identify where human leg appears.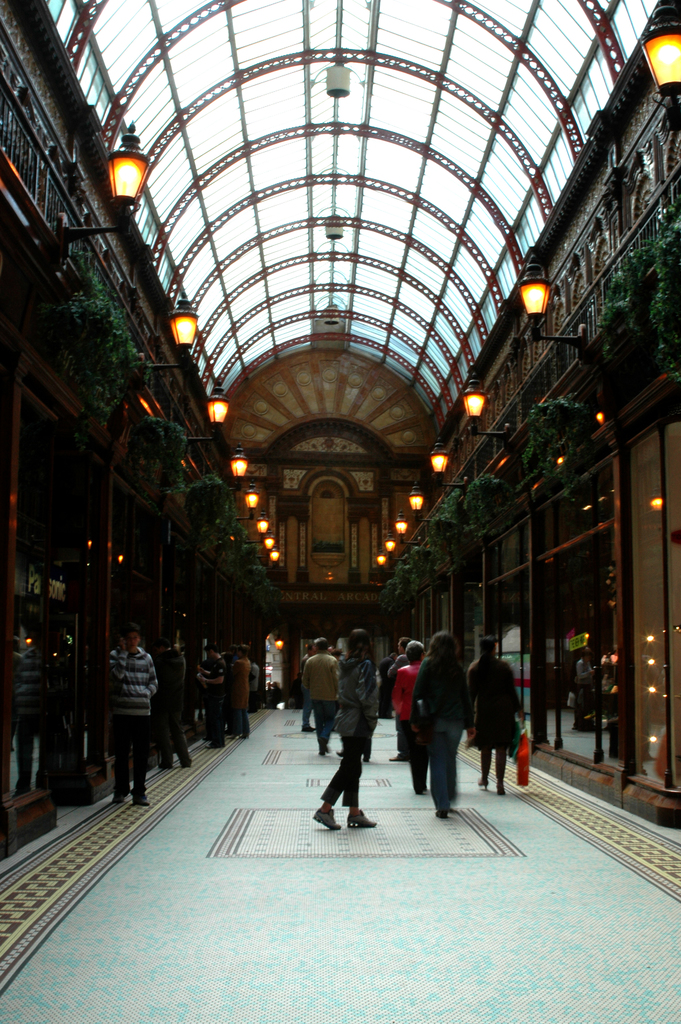
Appears at box(315, 770, 347, 833).
